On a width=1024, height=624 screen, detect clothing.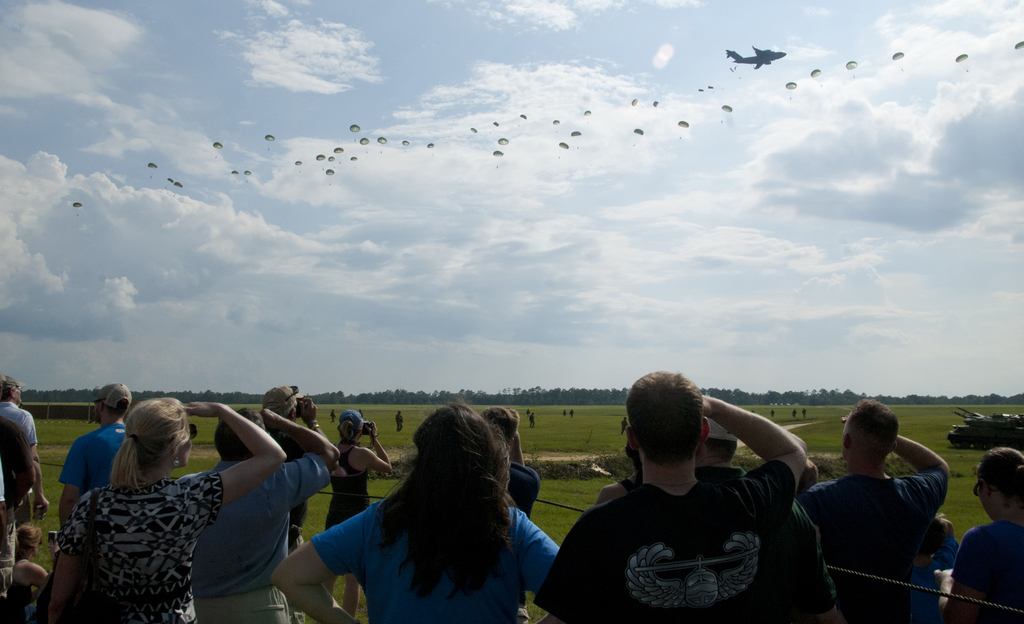
<bbox>797, 464, 947, 623</bbox>.
